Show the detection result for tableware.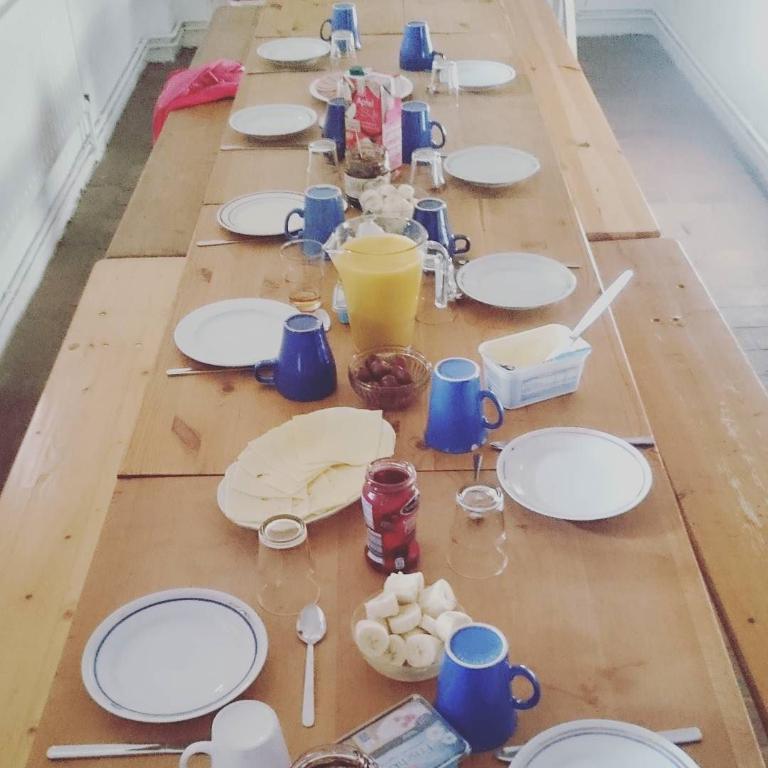
locate(402, 198, 470, 277).
